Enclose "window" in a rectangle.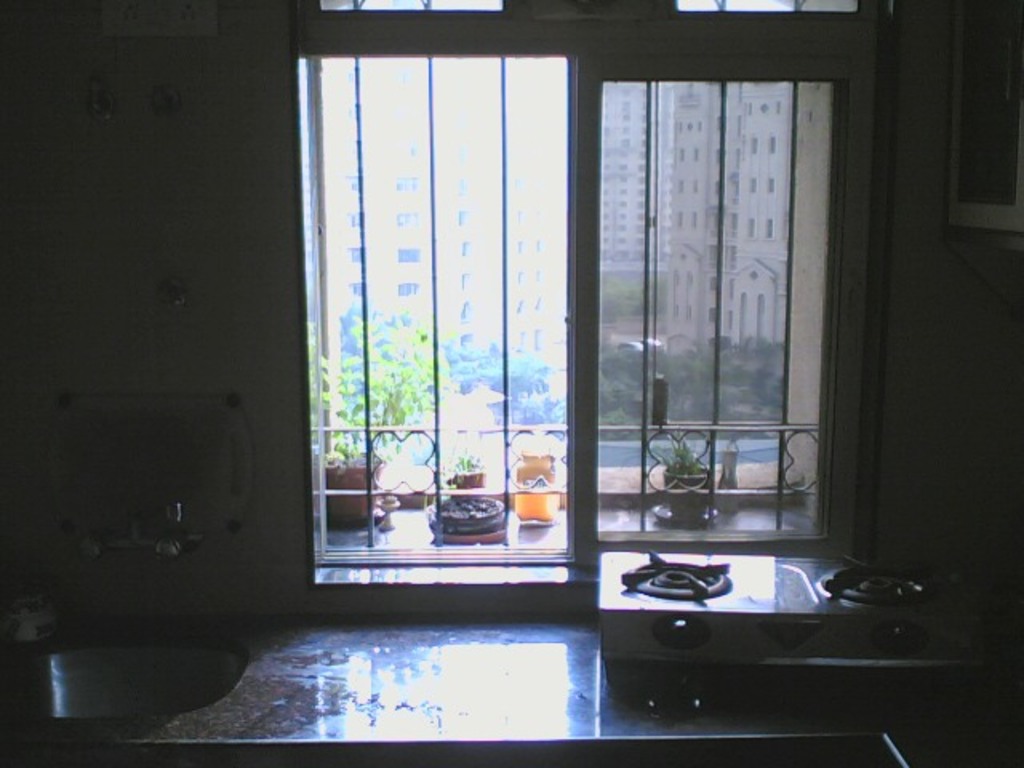
(x1=533, y1=270, x2=549, y2=290).
